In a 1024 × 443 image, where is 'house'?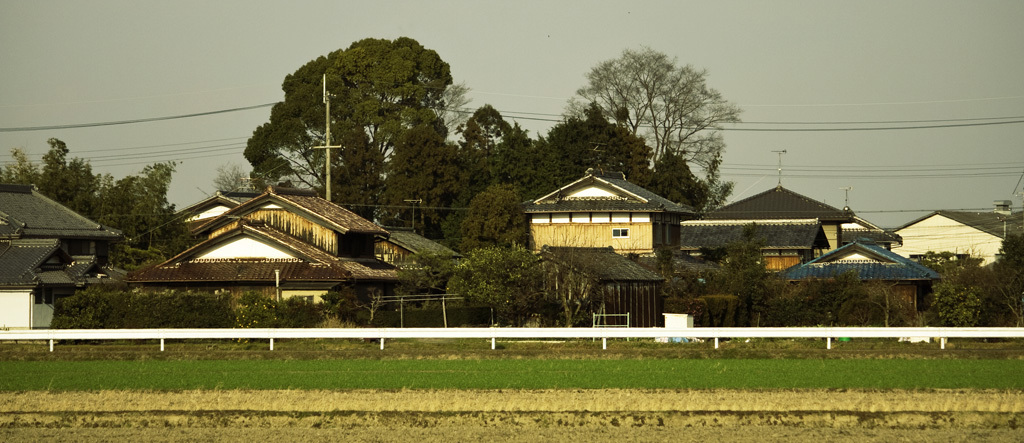
{"left": 695, "top": 186, "right": 936, "bottom": 309}.
